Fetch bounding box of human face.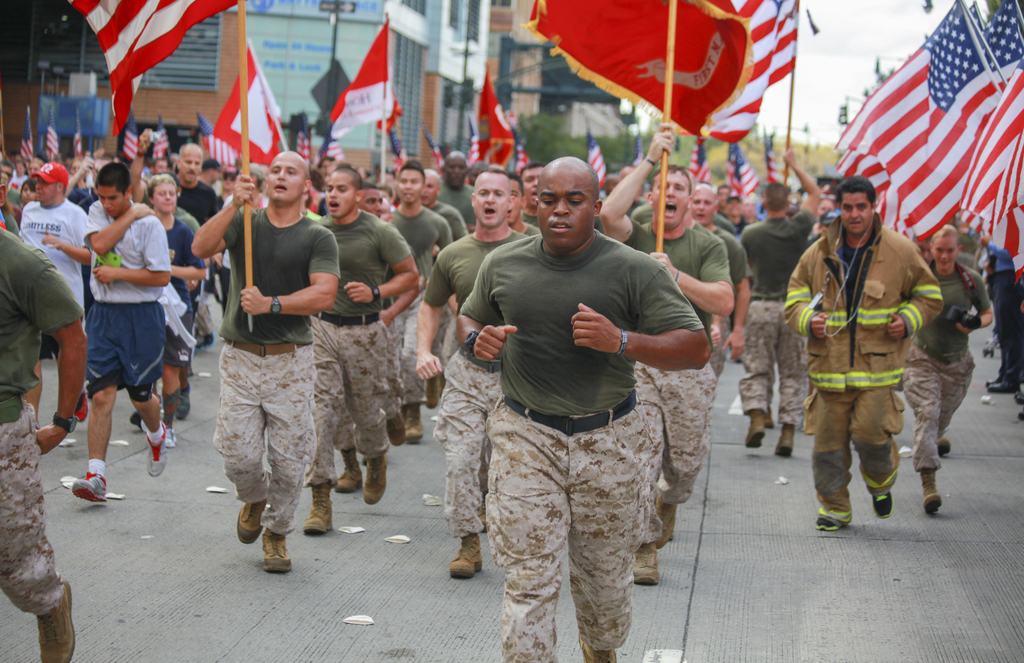
Bbox: left=447, top=160, right=467, bottom=192.
